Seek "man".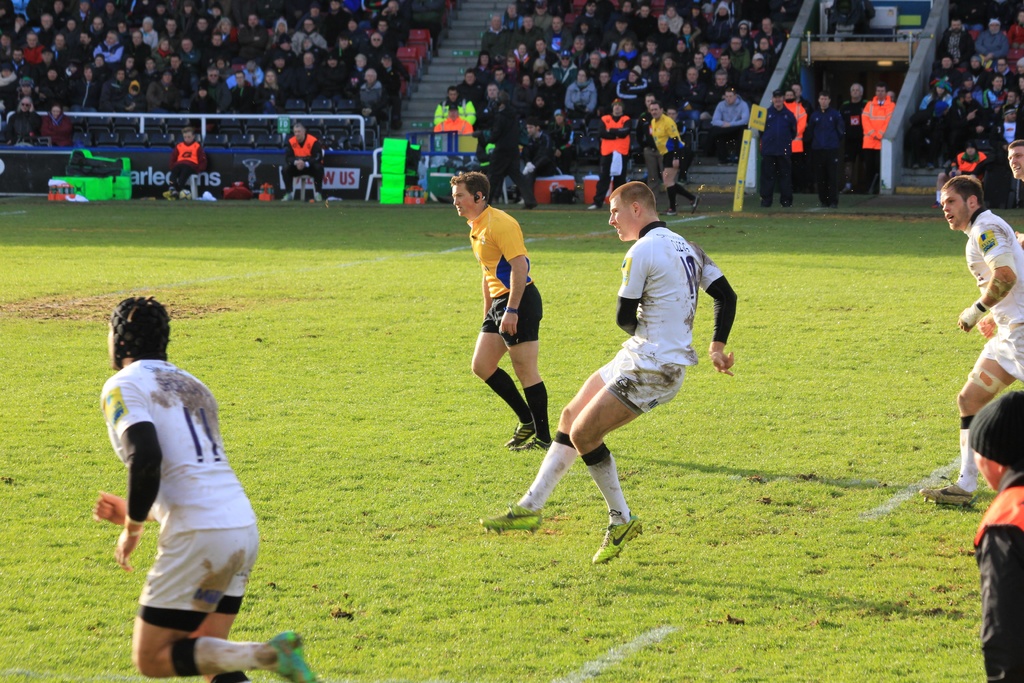
[488,89,536,210].
